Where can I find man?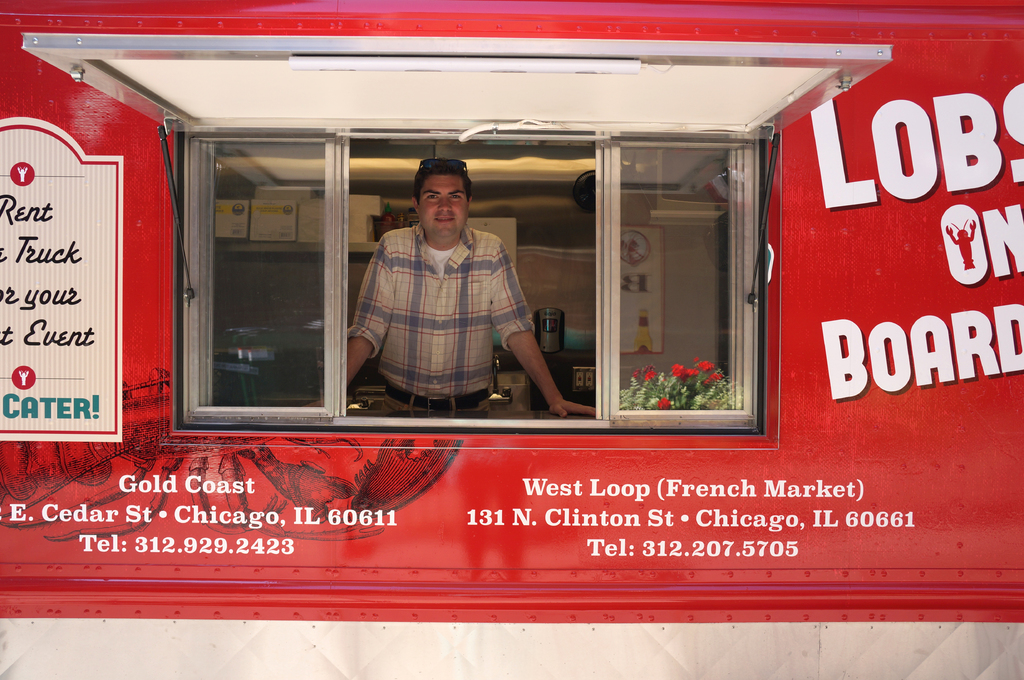
You can find it at [left=345, top=152, right=593, bottom=415].
